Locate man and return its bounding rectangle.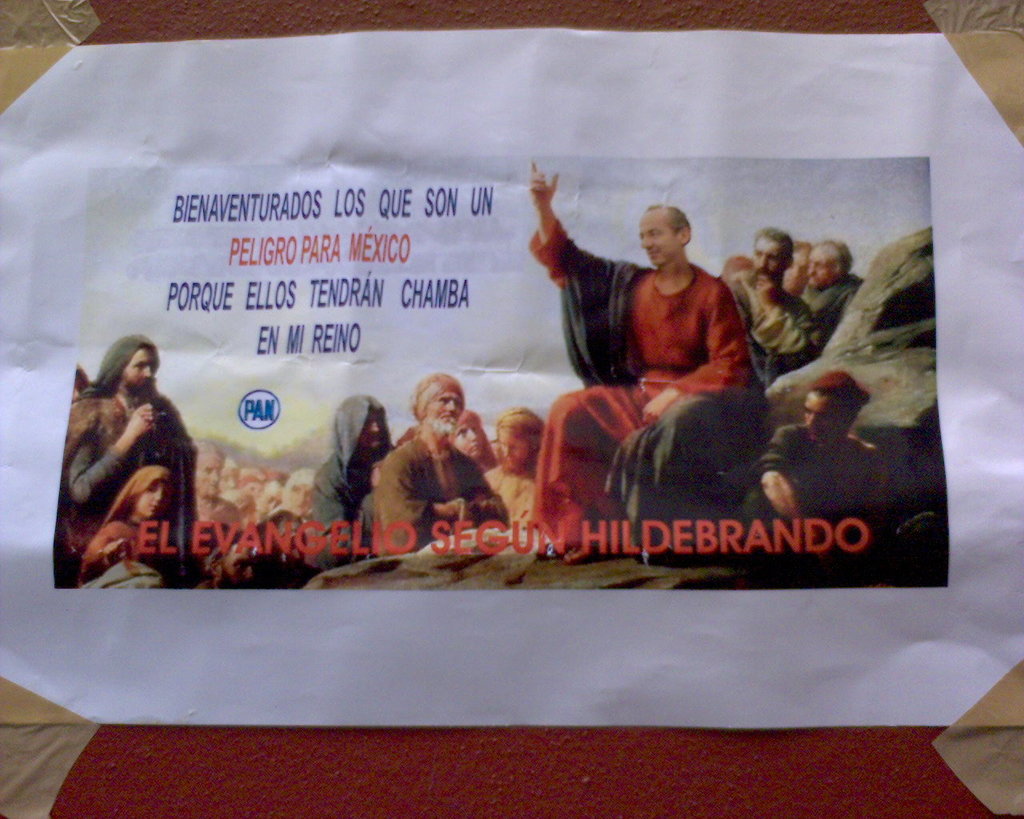
locate(434, 403, 504, 485).
